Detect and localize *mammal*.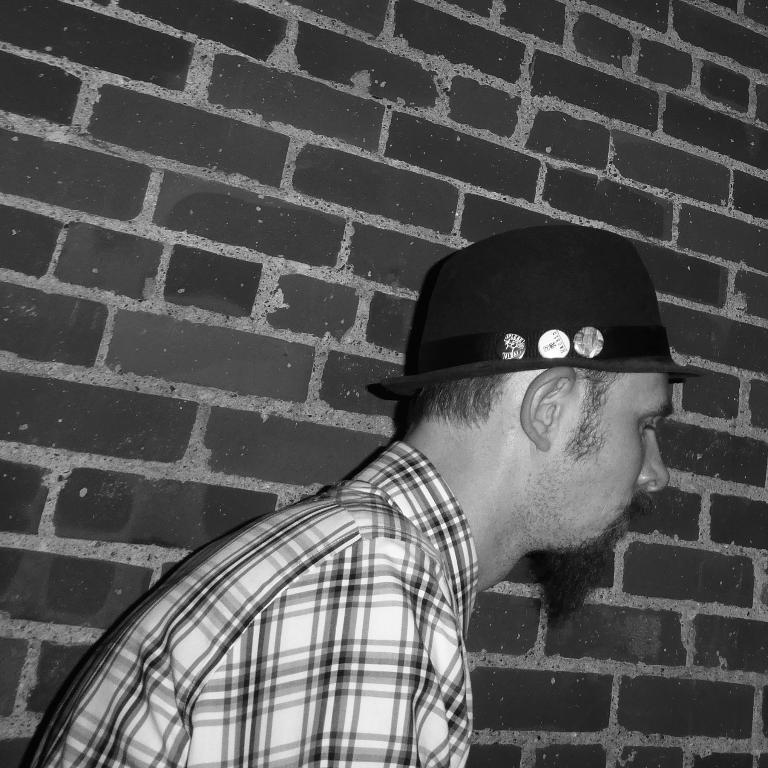
Localized at box=[12, 295, 672, 758].
